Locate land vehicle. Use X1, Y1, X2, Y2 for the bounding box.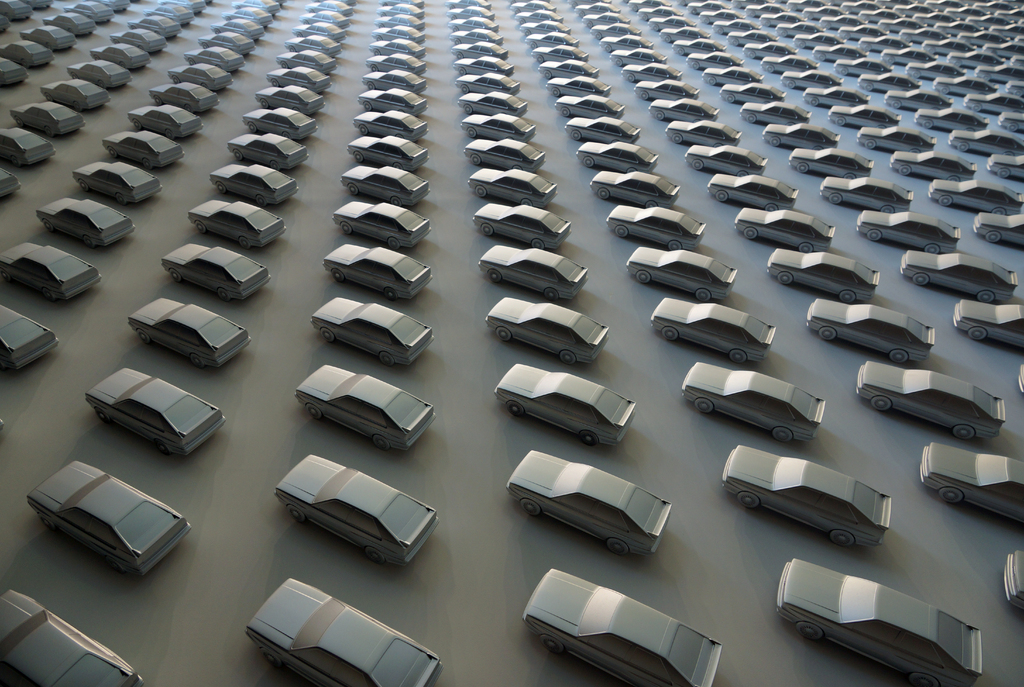
357, 88, 430, 117.
